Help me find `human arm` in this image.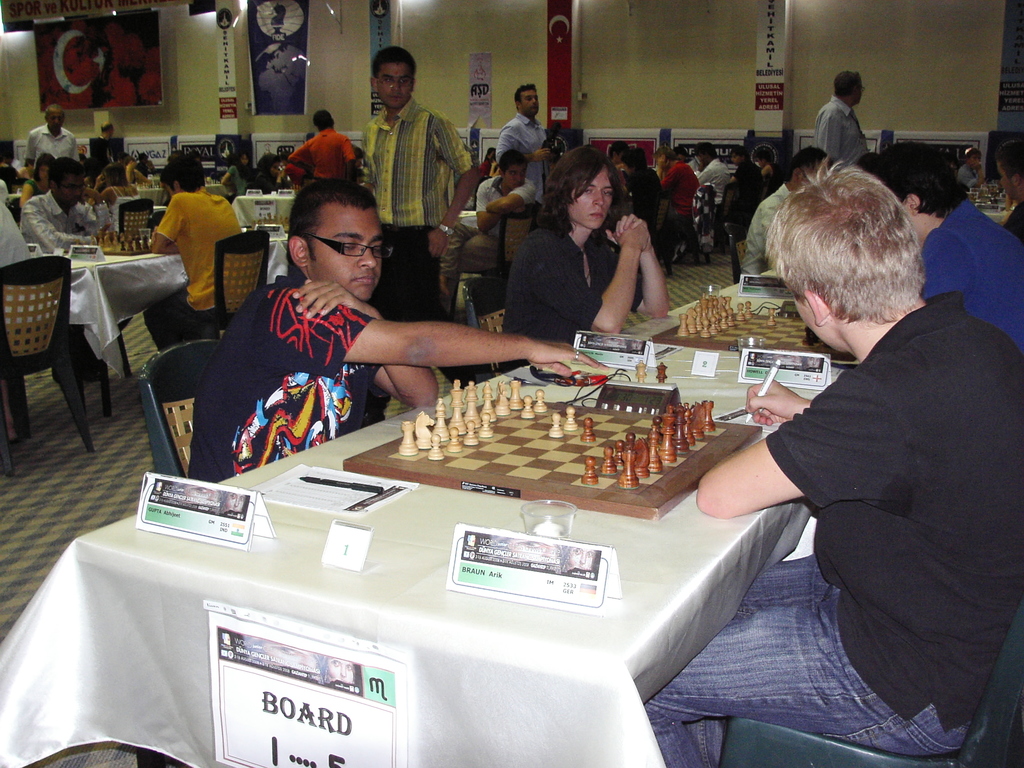
Found it: locate(31, 198, 116, 252).
